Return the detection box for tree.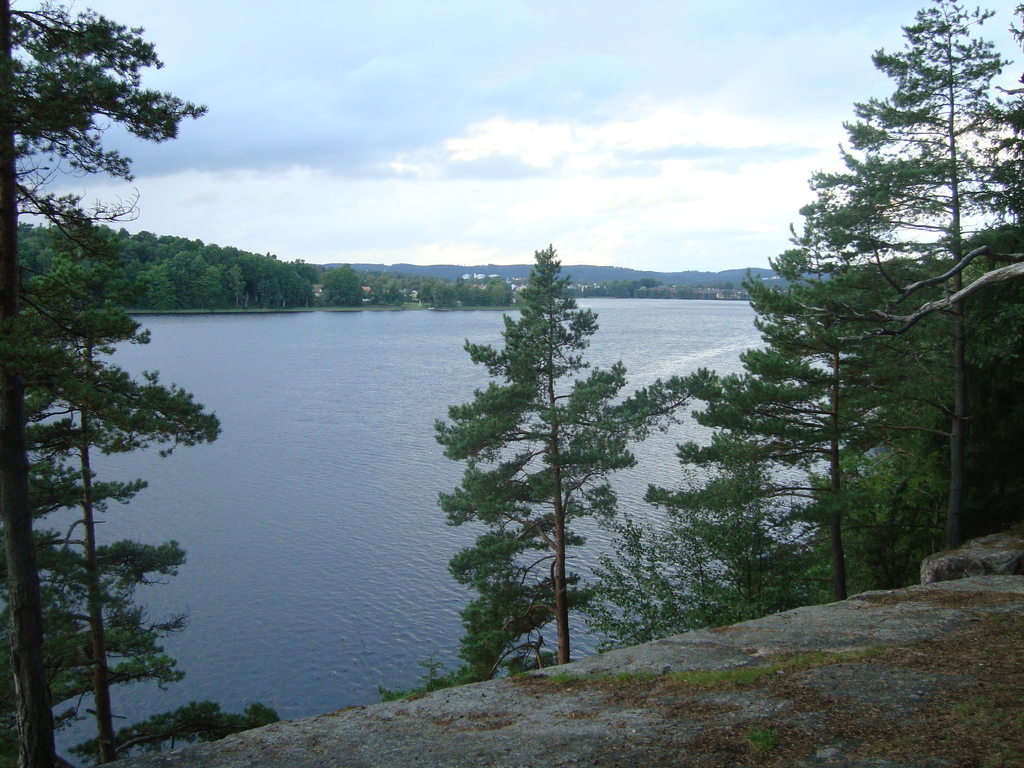
x1=427, y1=221, x2=644, y2=678.
